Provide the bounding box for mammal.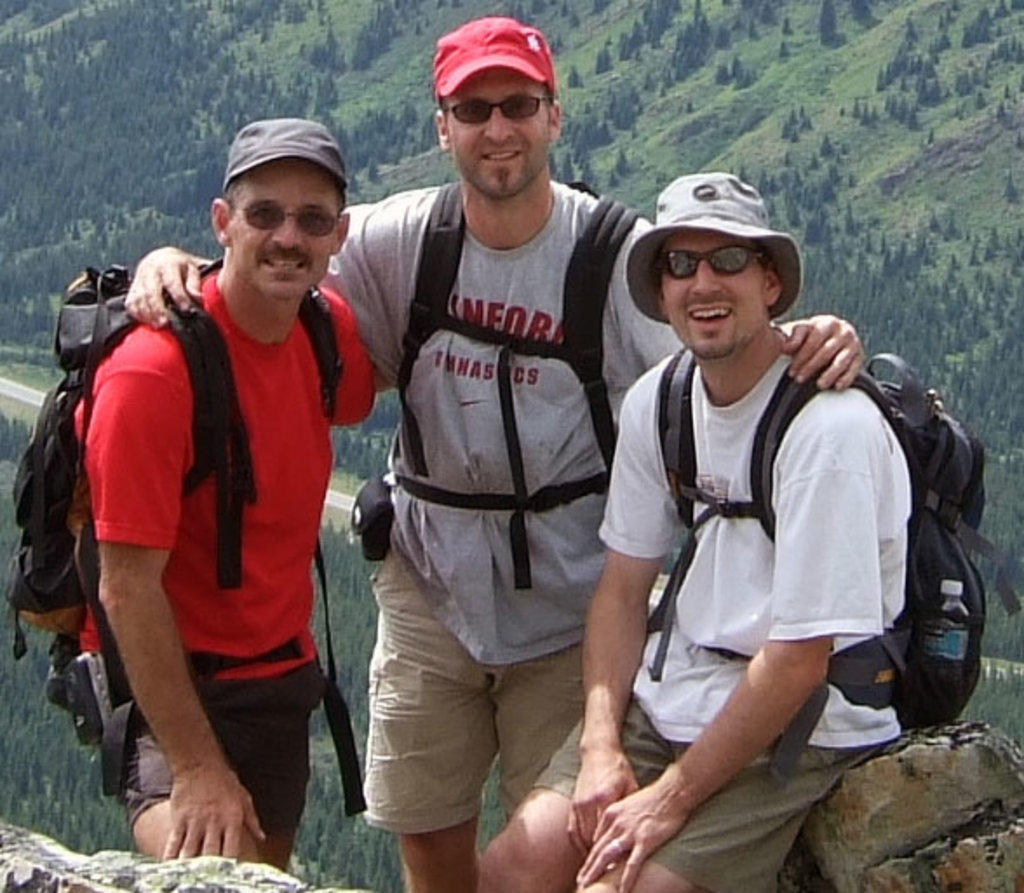
BBox(472, 172, 911, 890).
